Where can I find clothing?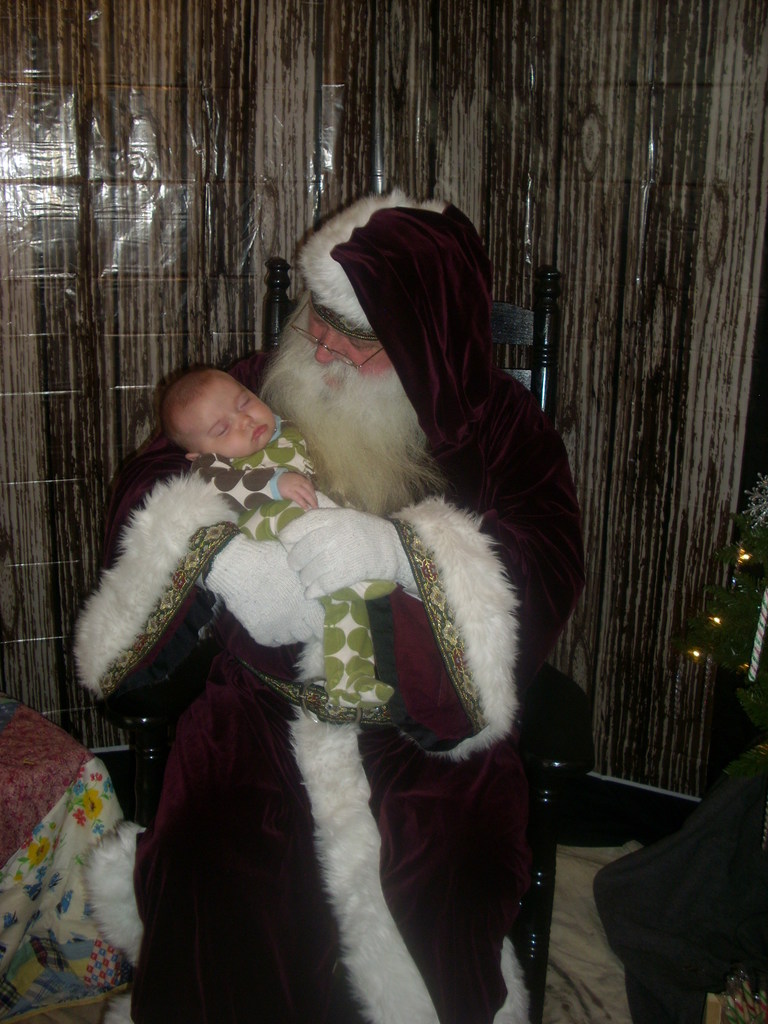
You can find it at <region>195, 417, 398, 706</region>.
